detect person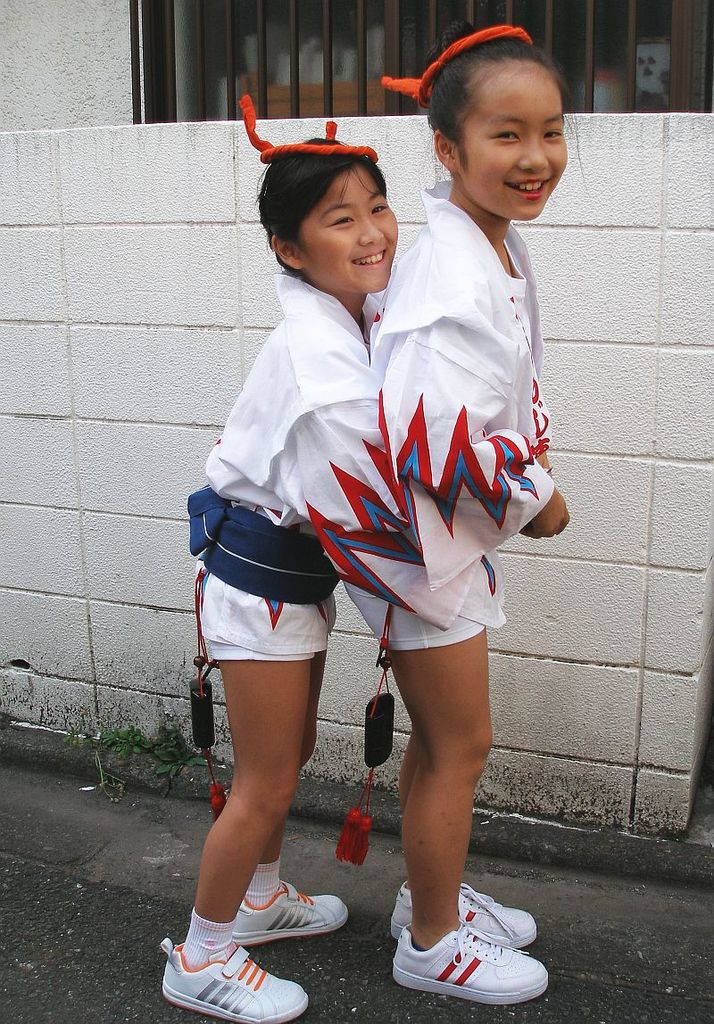
bbox=(154, 118, 486, 1023)
